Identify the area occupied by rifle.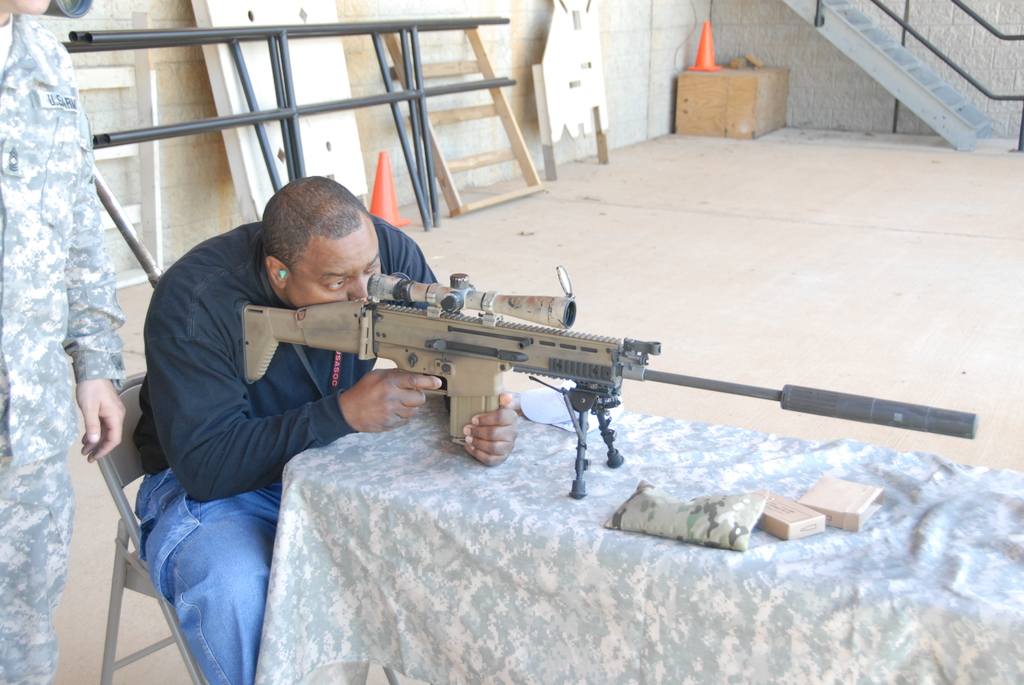
Area: detection(239, 267, 971, 496).
